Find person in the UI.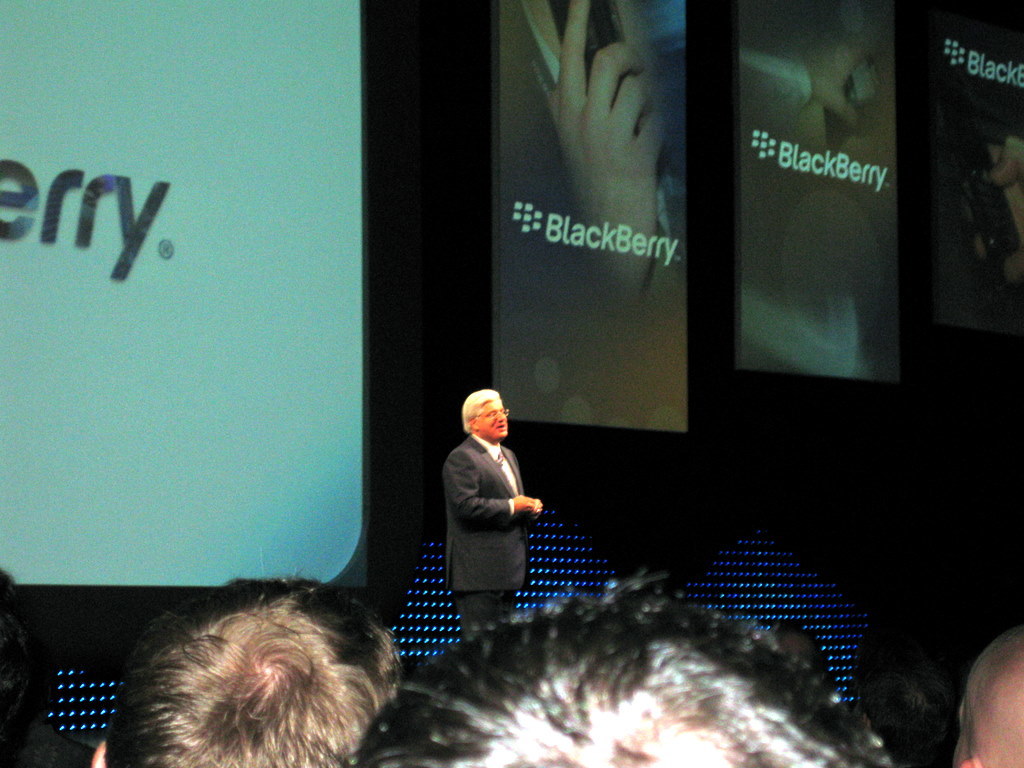
UI element at (left=362, top=566, right=904, bottom=767).
